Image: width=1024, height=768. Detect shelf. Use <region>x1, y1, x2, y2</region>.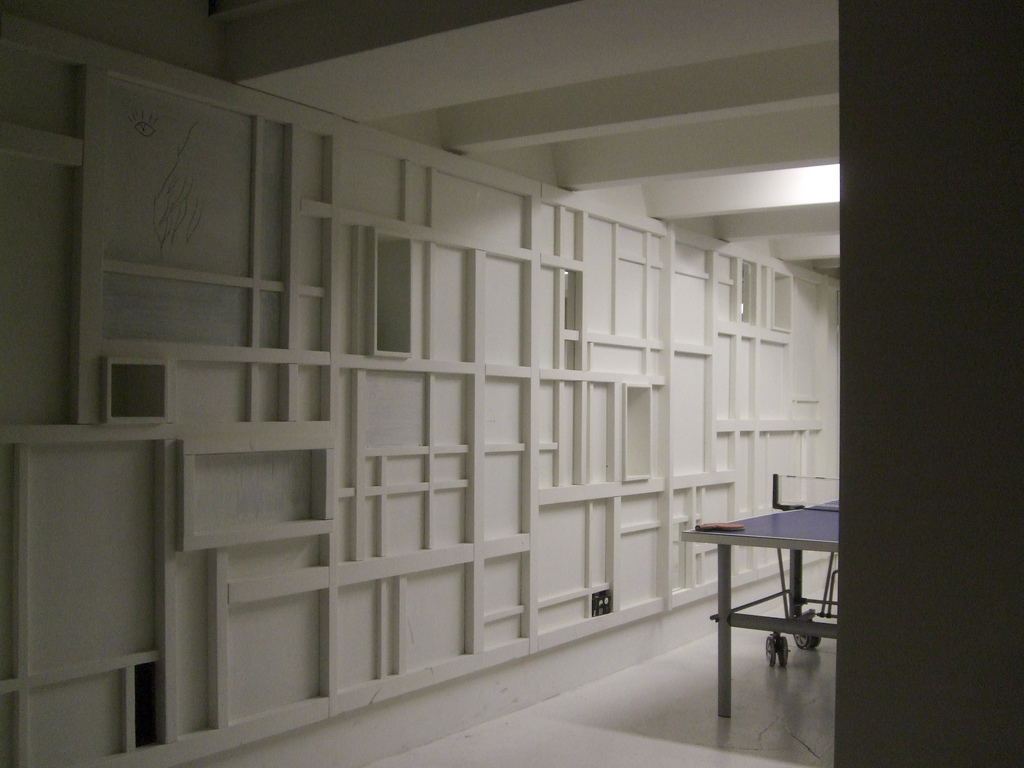
<region>543, 207, 595, 378</region>.
